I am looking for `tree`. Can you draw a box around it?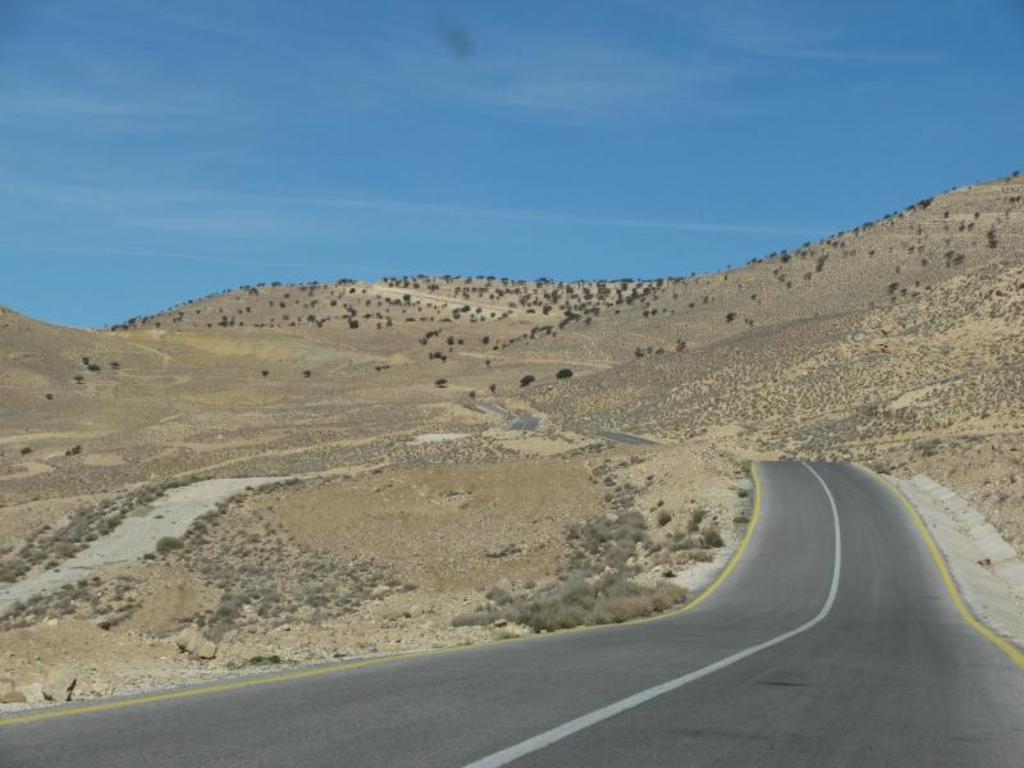
Sure, the bounding box is BBox(442, 355, 448, 358).
